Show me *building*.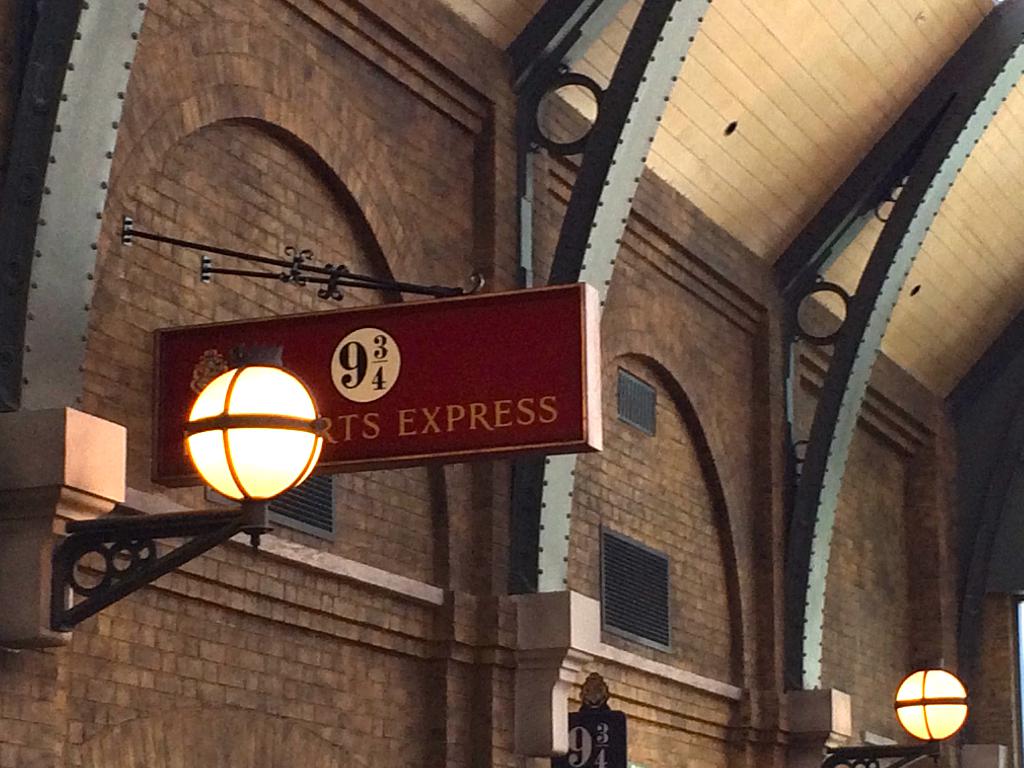
*building* is here: 0/0/1023/767.
